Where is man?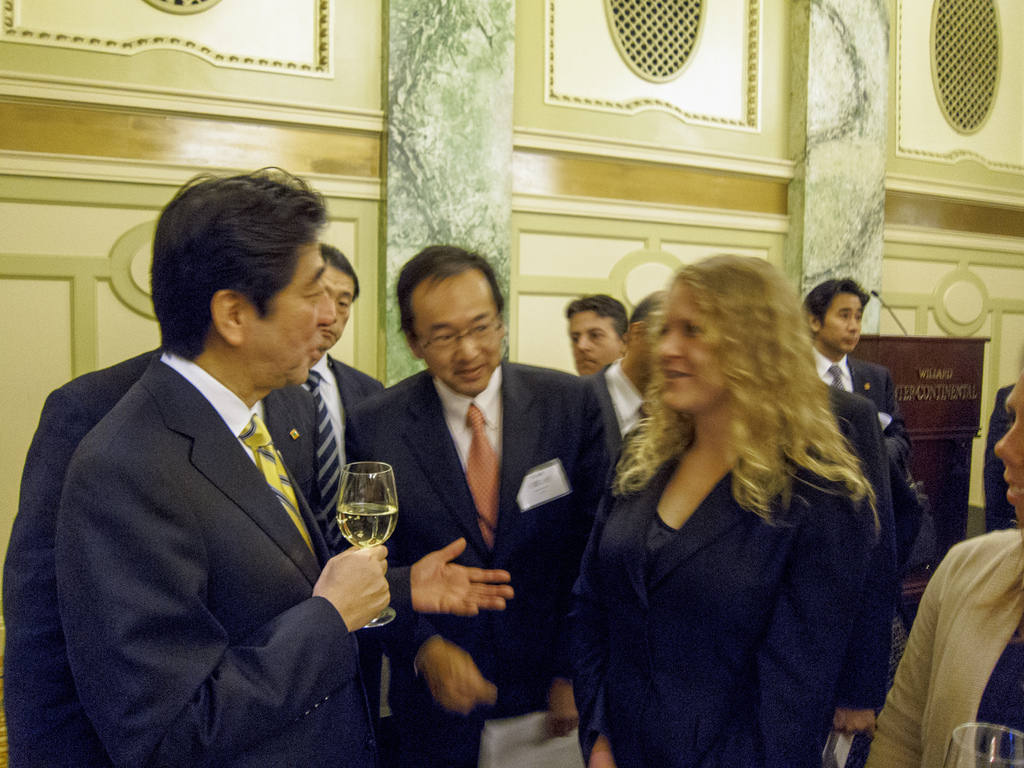
l=602, t=291, r=670, b=451.
